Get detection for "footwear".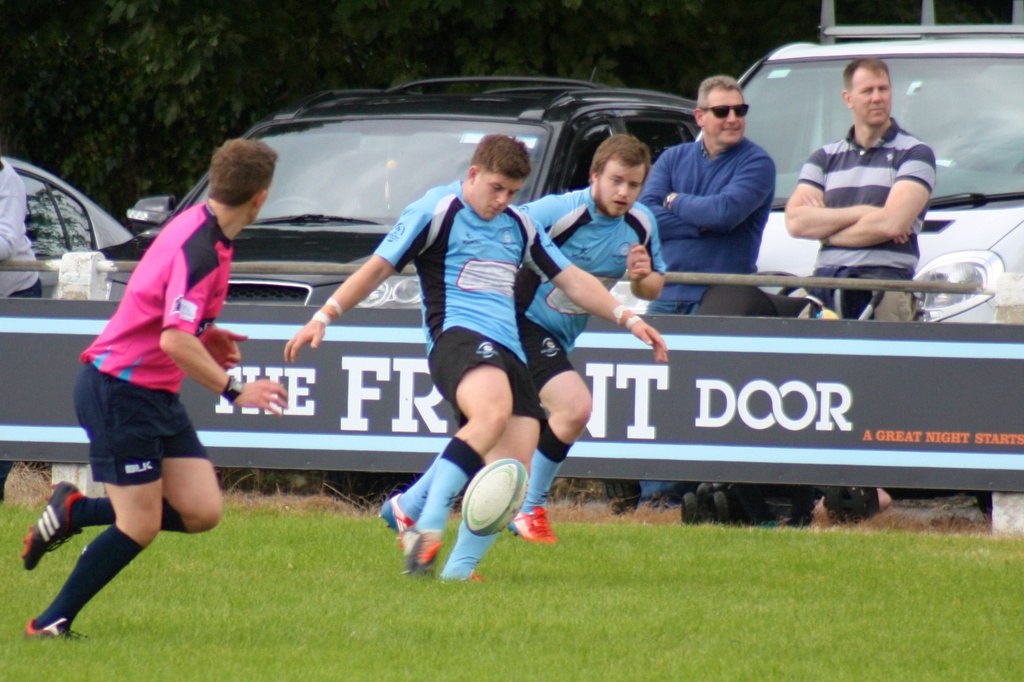
Detection: (x1=400, y1=535, x2=429, y2=577).
